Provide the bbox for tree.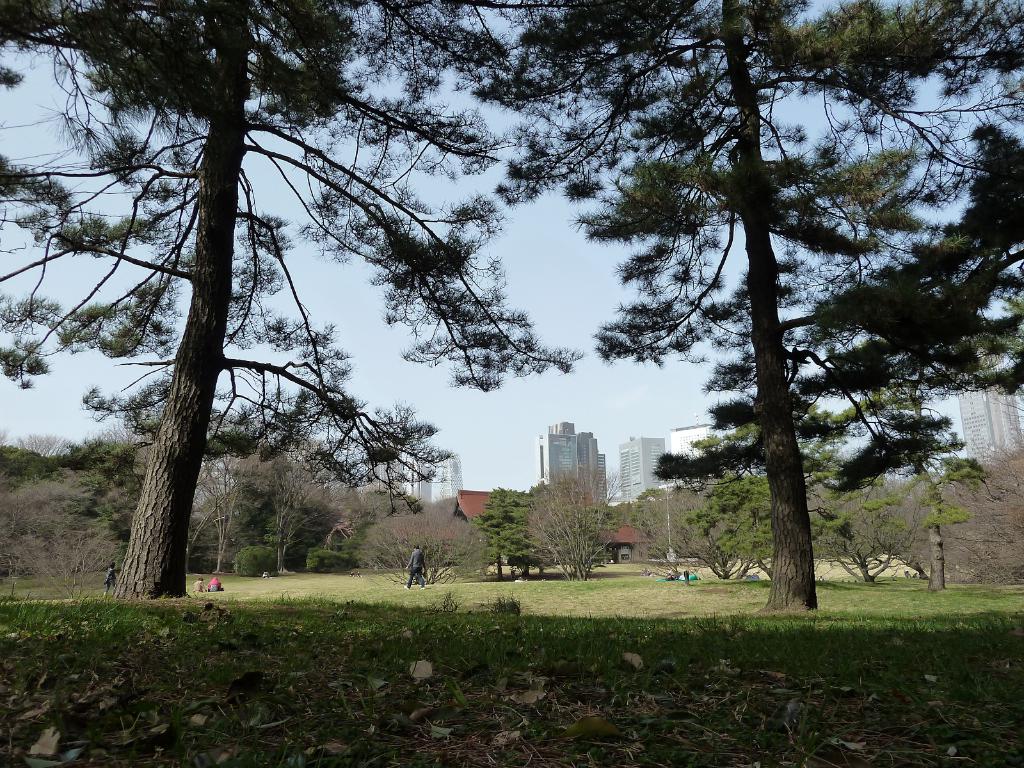
[x1=831, y1=390, x2=988, y2=595].
